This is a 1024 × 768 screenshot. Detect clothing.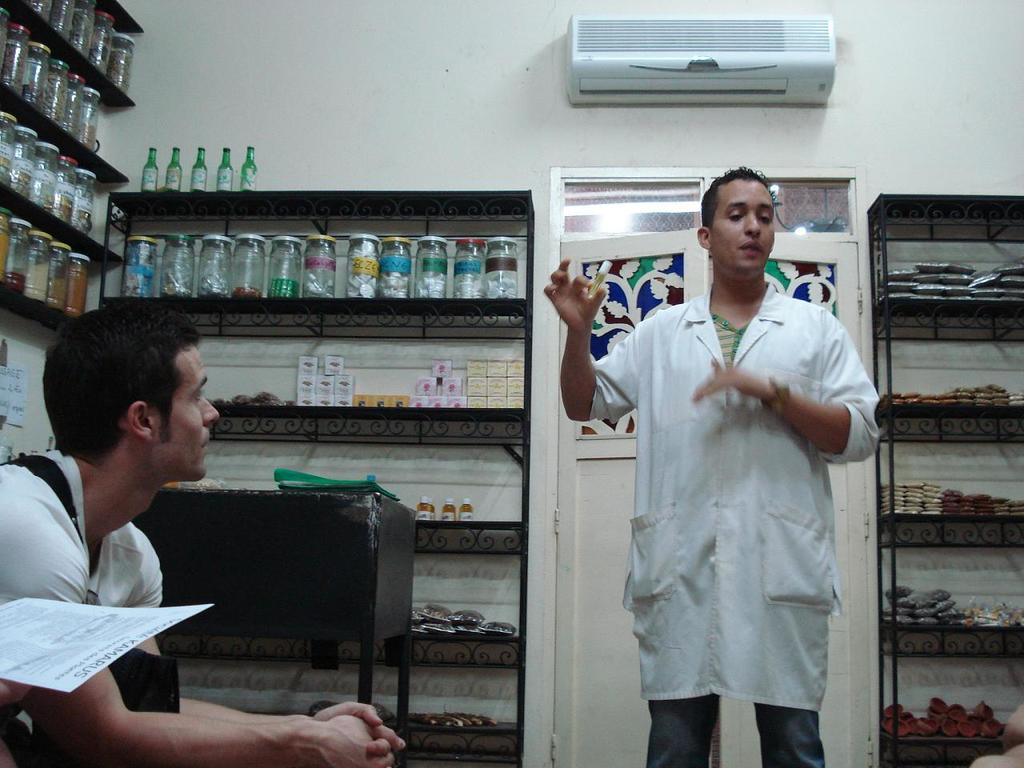
pyautogui.locateOnScreen(595, 237, 881, 722).
